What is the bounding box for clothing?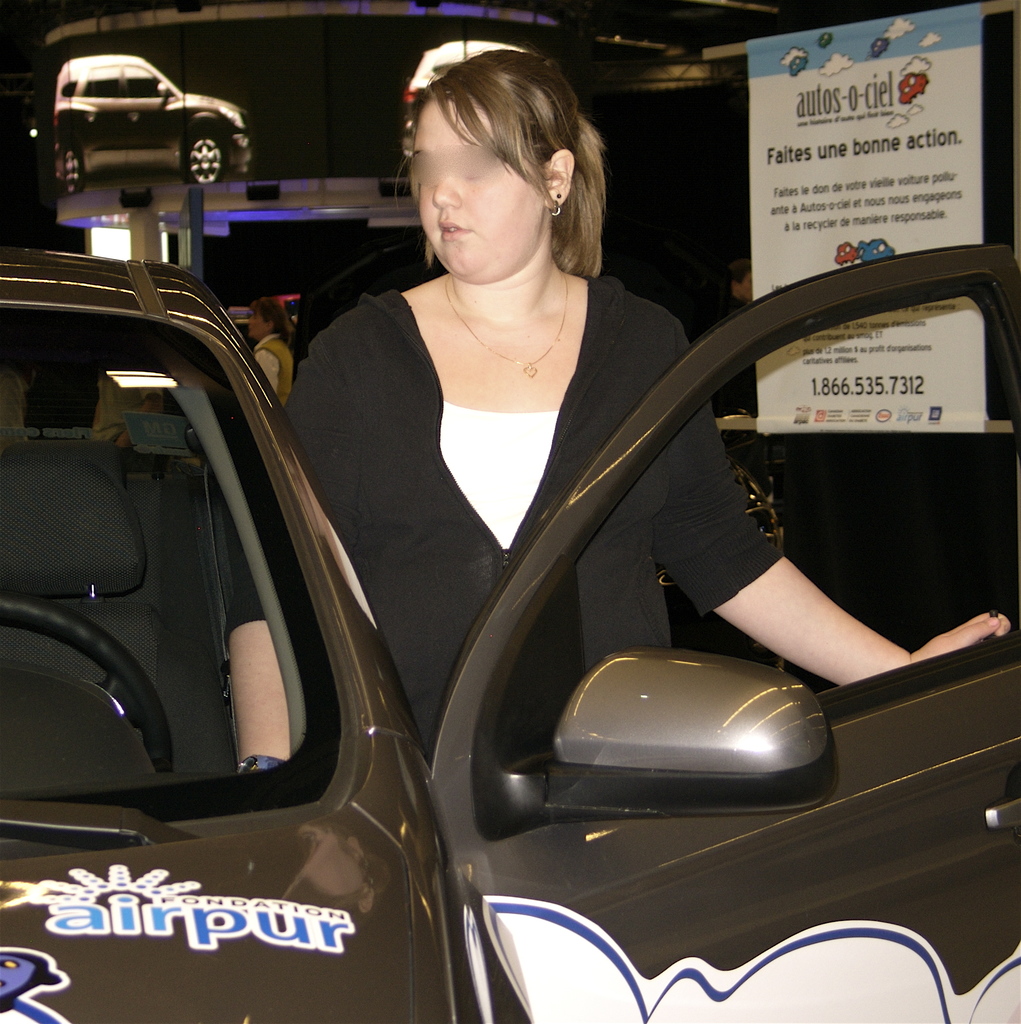
215,286,794,844.
